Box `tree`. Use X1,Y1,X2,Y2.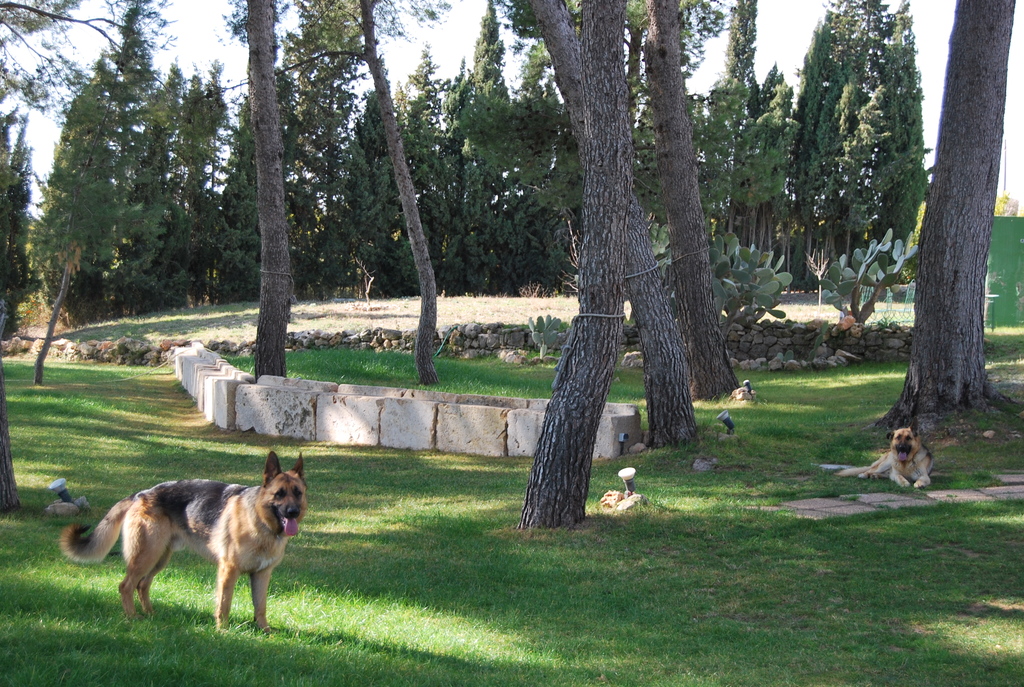
849,12,1016,460.
